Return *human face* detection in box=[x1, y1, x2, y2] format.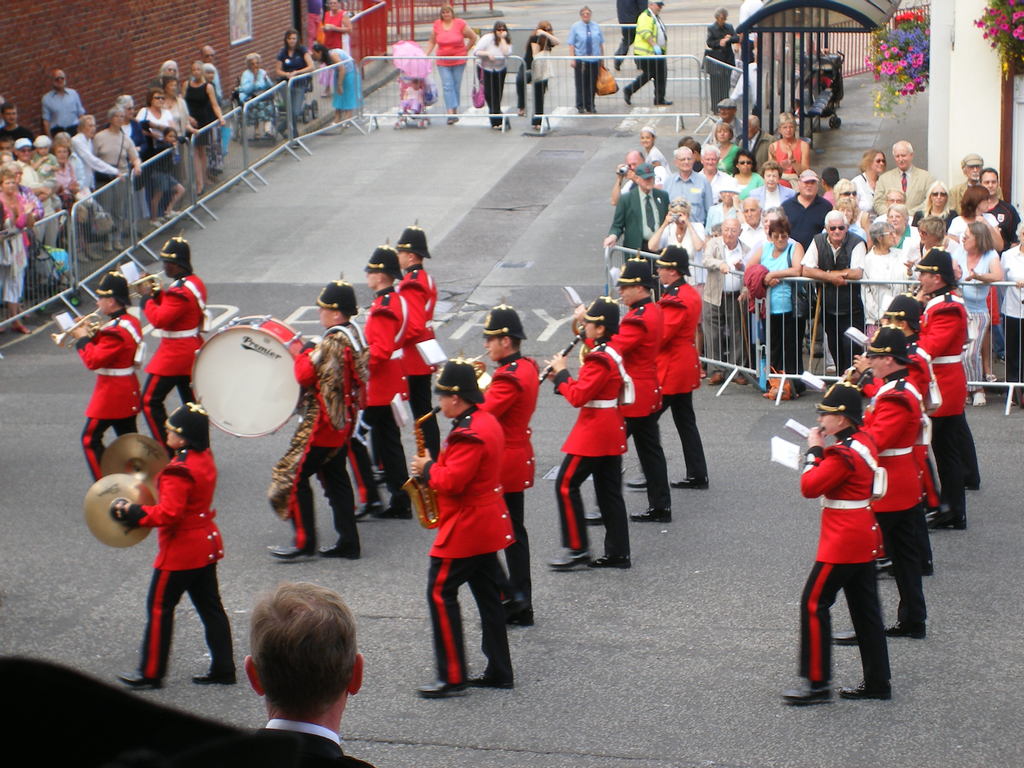
box=[714, 125, 728, 139].
